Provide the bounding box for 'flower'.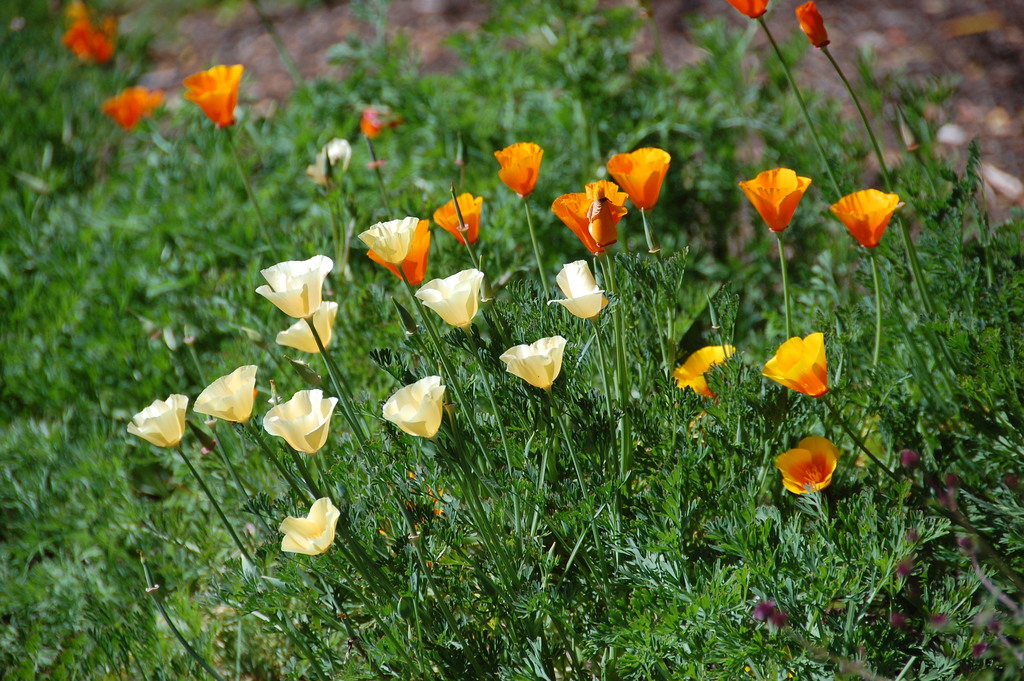
BBox(587, 179, 617, 247).
